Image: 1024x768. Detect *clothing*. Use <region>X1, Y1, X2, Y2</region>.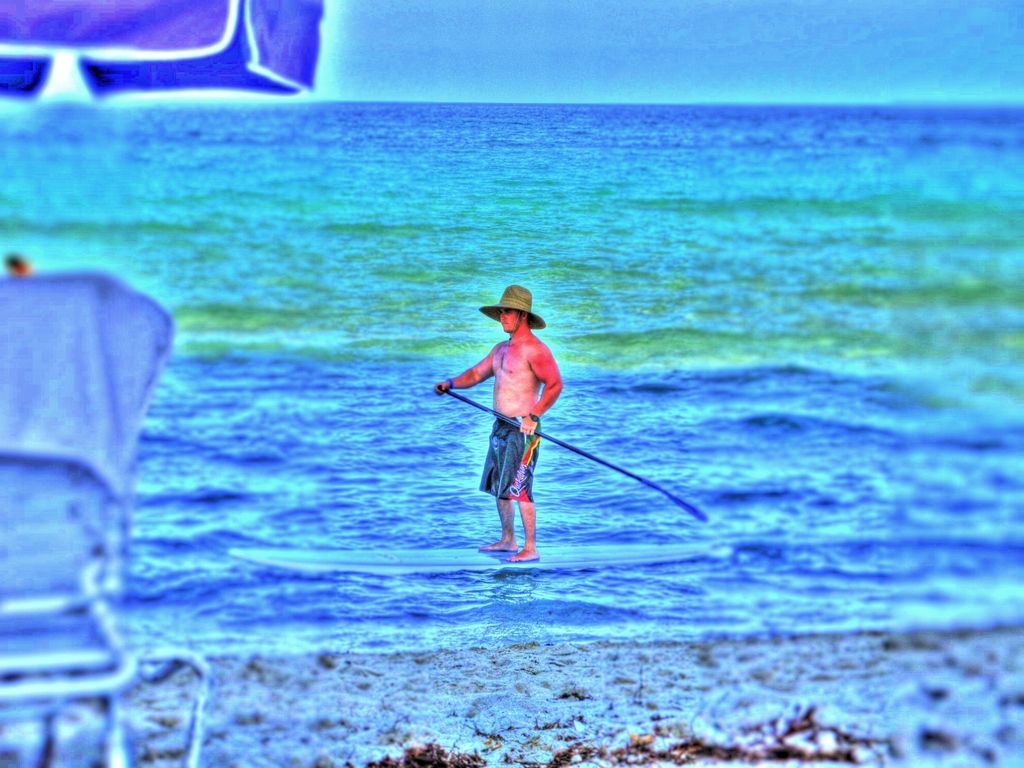
<region>475, 411, 541, 502</region>.
